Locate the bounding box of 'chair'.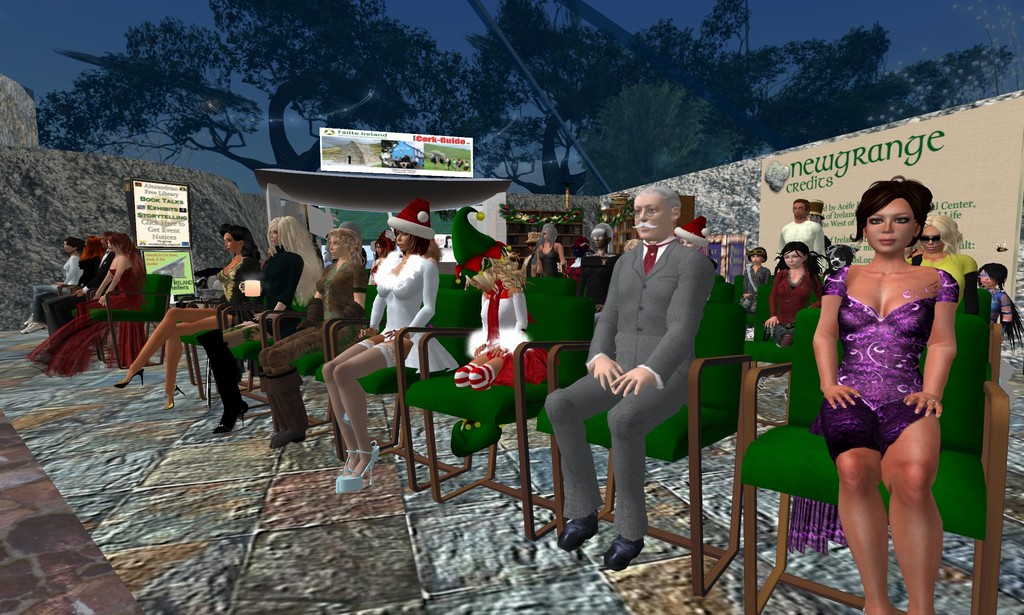
Bounding box: l=268, t=274, r=390, b=464.
